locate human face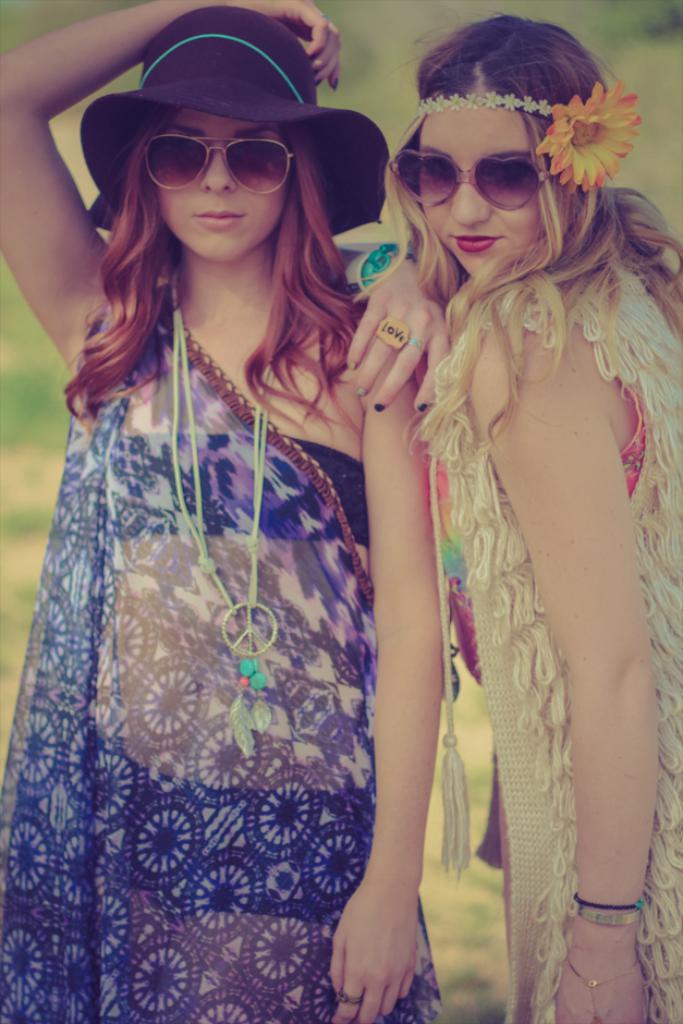
(left=417, top=102, right=560, bottom=277)
